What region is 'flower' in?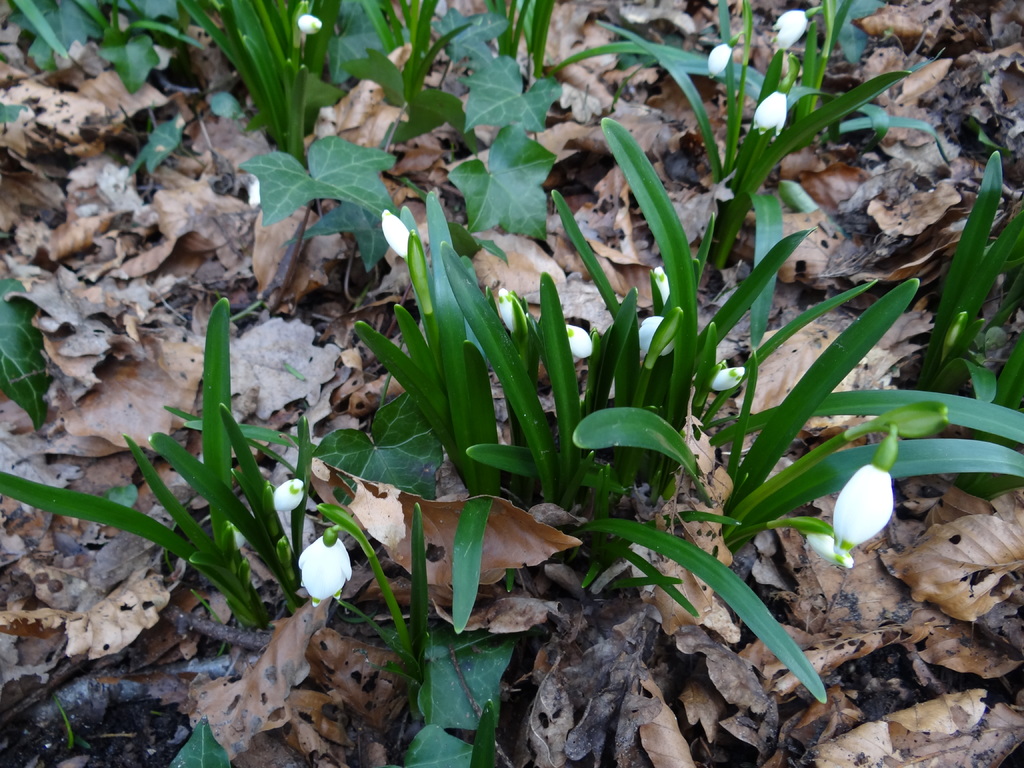
bbox=(296, 534, 355, 604).
